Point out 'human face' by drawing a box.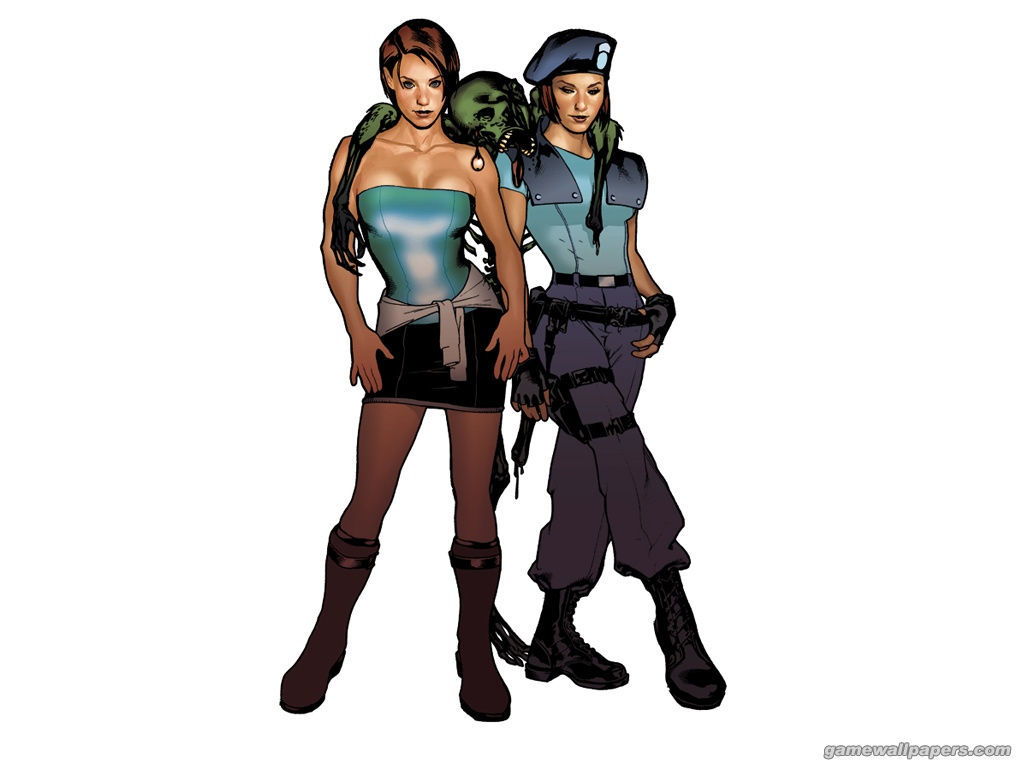
BBox(547, 74, 604, 140).
